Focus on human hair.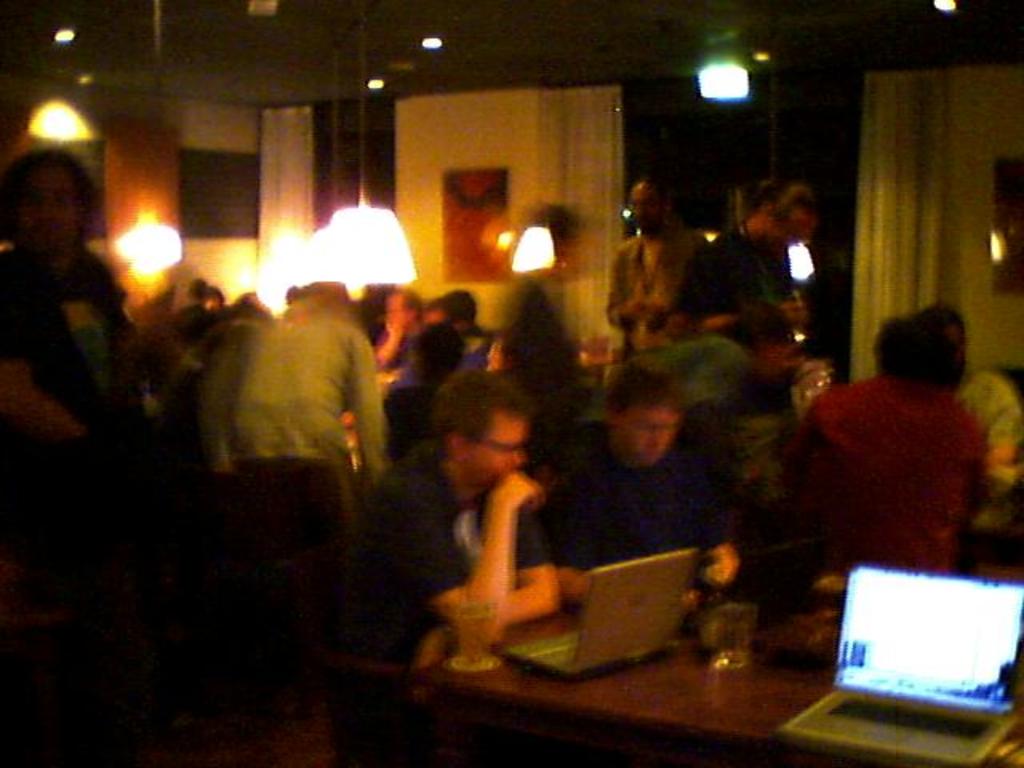
Focused at [x1=0, y1=152, x2=98, y2=242].
